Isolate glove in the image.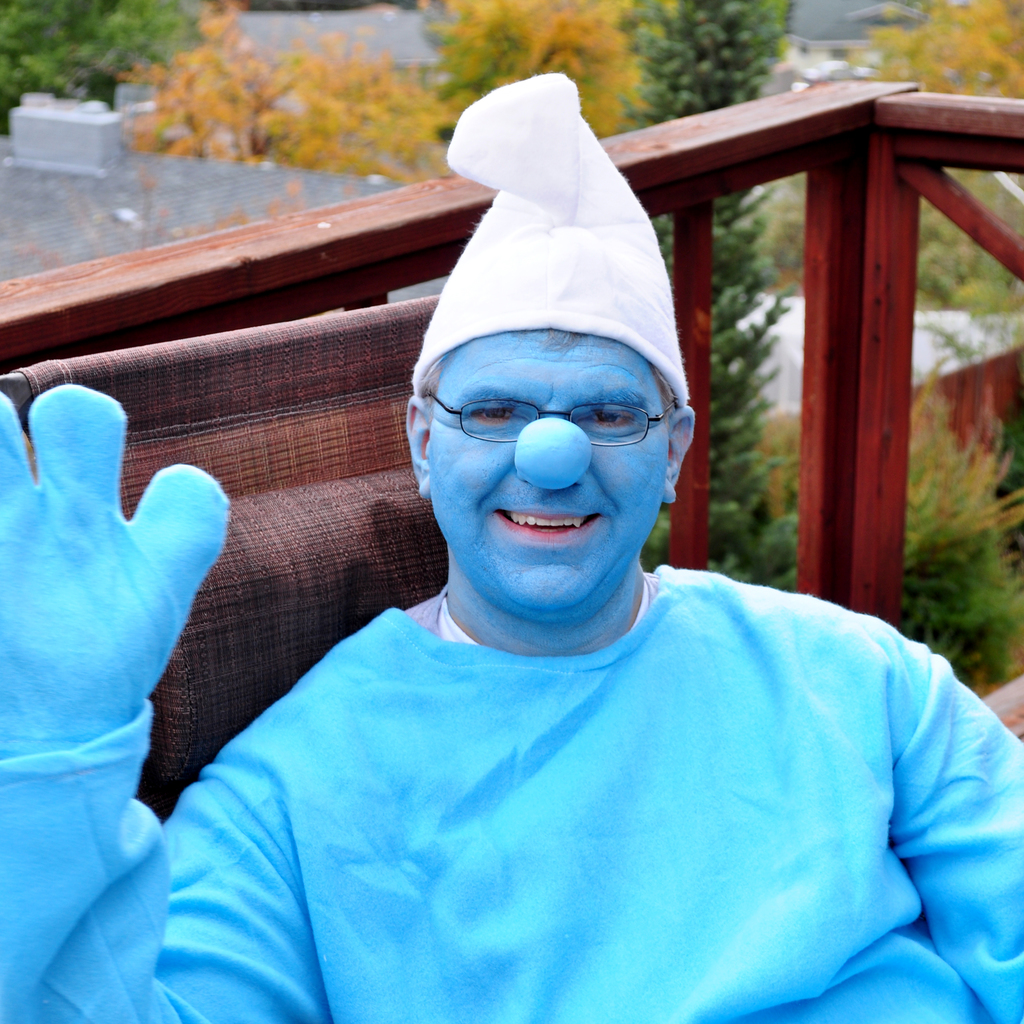
Isolated region: x1=0, y1=377, x2=231, y2=767.
